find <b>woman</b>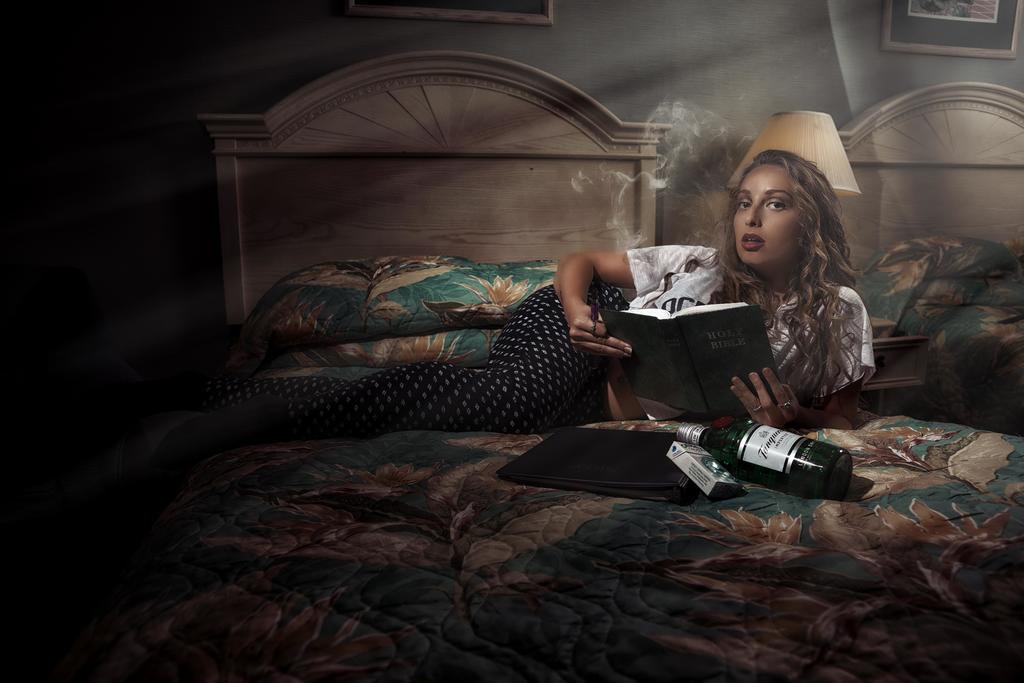
227 148 879 439
